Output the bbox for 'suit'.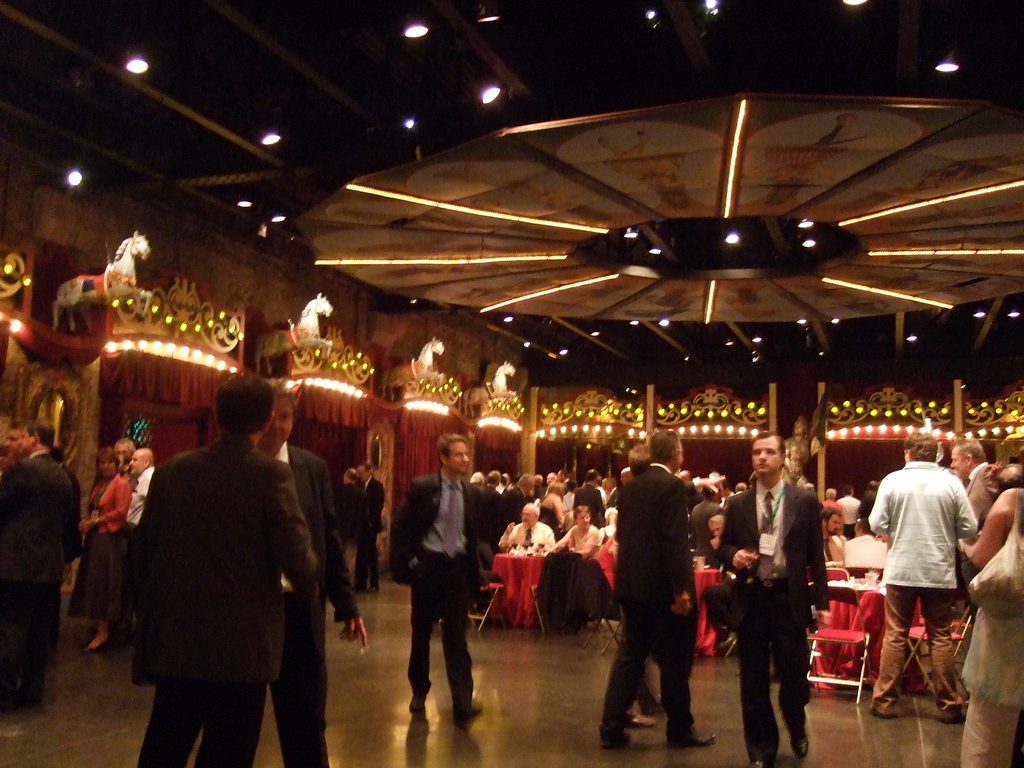
locate(394, 470, 479, 708).
